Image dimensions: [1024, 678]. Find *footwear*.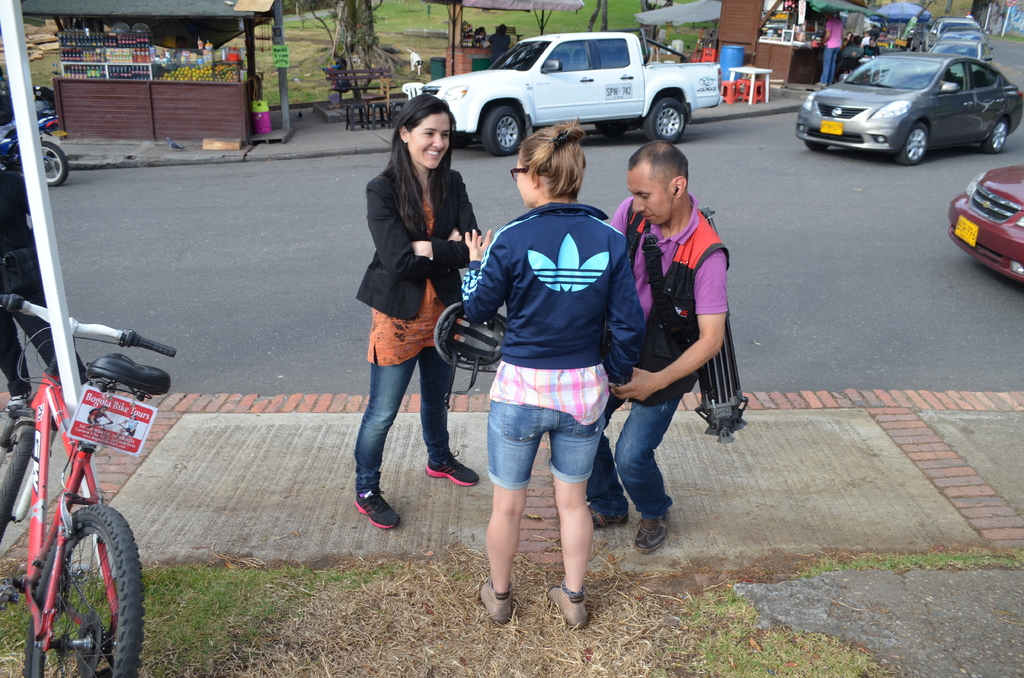
rect(534, 577, 593, 643).
